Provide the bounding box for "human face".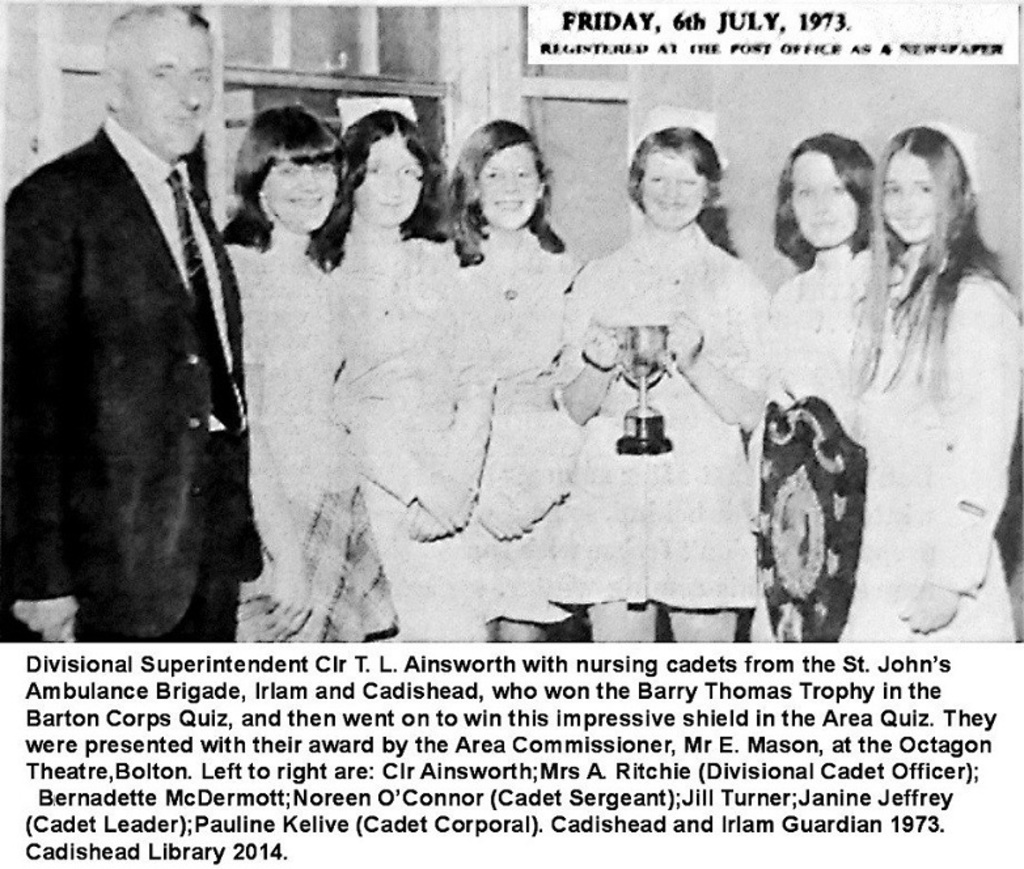
box(261, 151, 337, 229).
